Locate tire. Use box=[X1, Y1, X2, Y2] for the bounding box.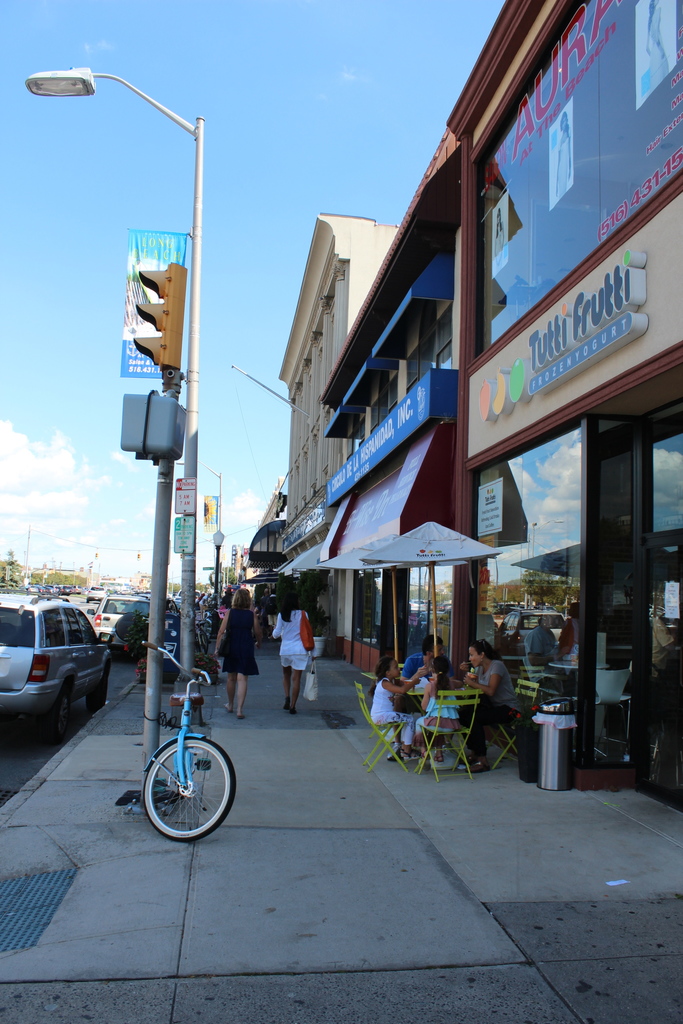
box=[85, 600, 92, 607].
